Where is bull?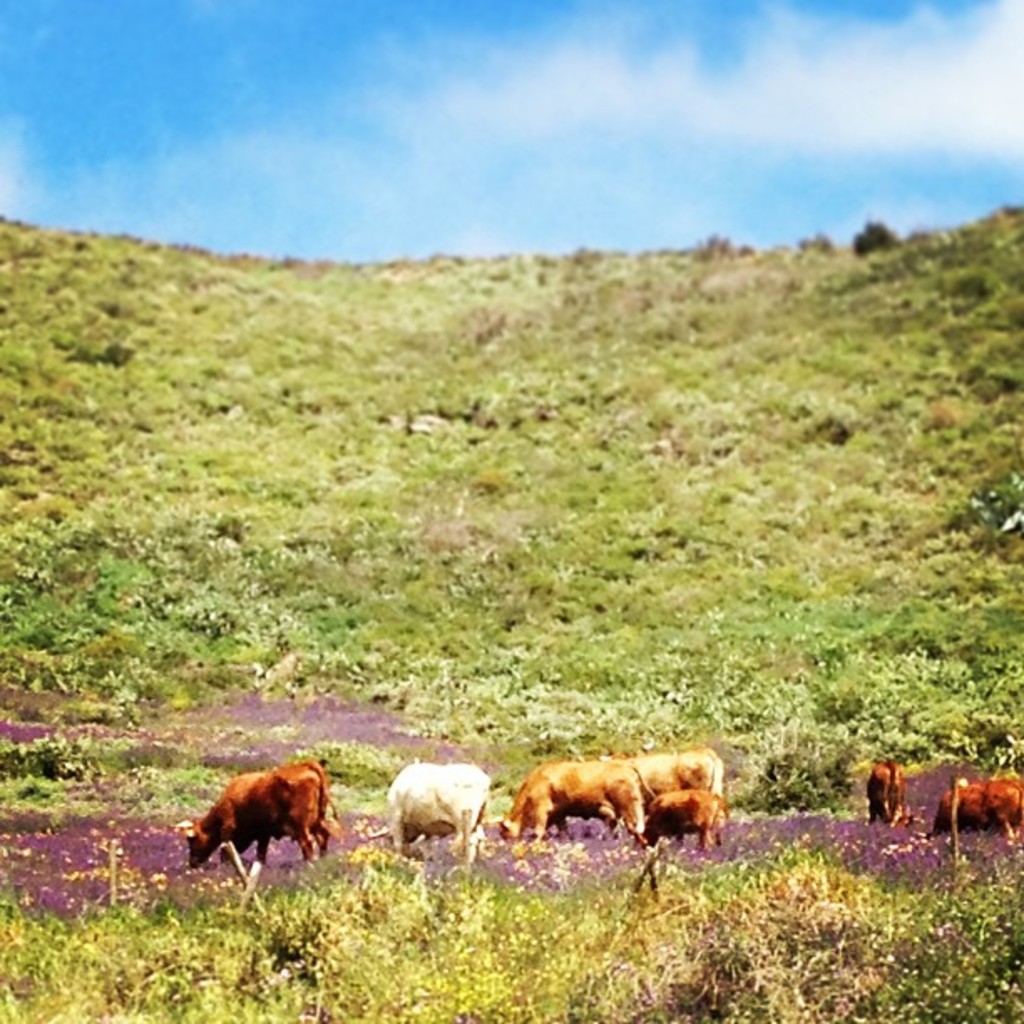
locate(860, 756, 907, 827).
